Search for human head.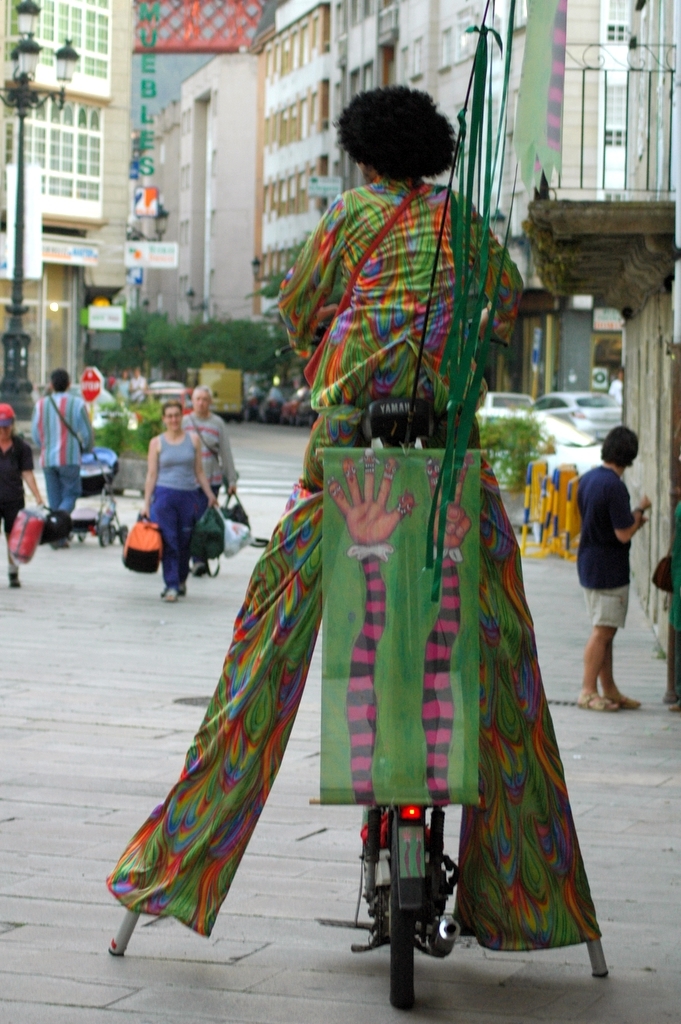
Found at detection(335, 71, 450, 179).
